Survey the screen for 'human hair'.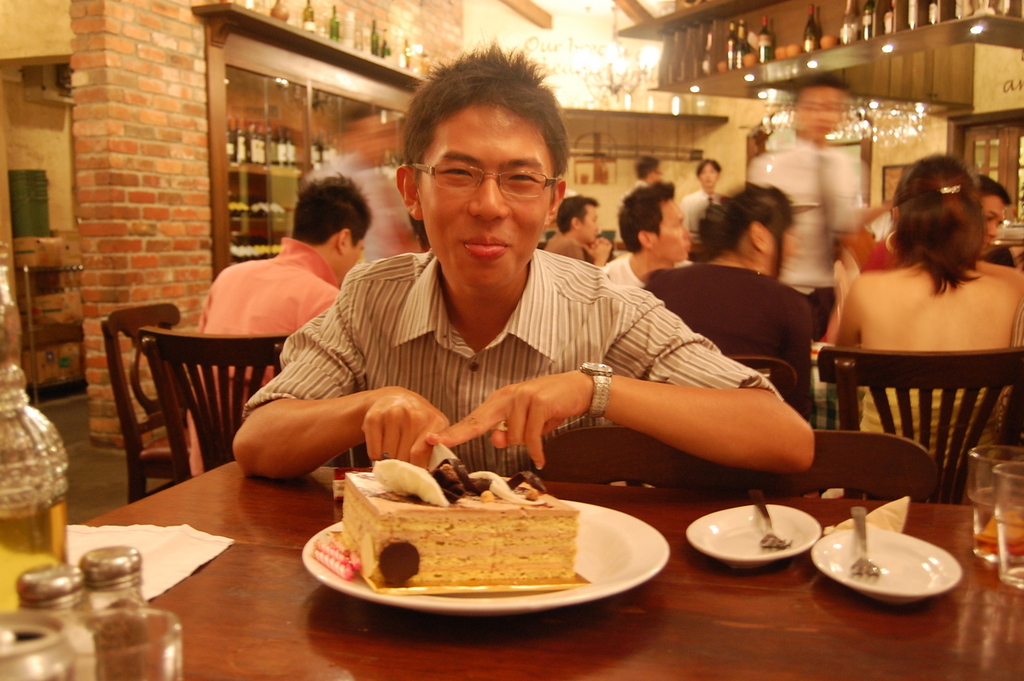
Survey found: l=615, t=178, r=675, b=253.
